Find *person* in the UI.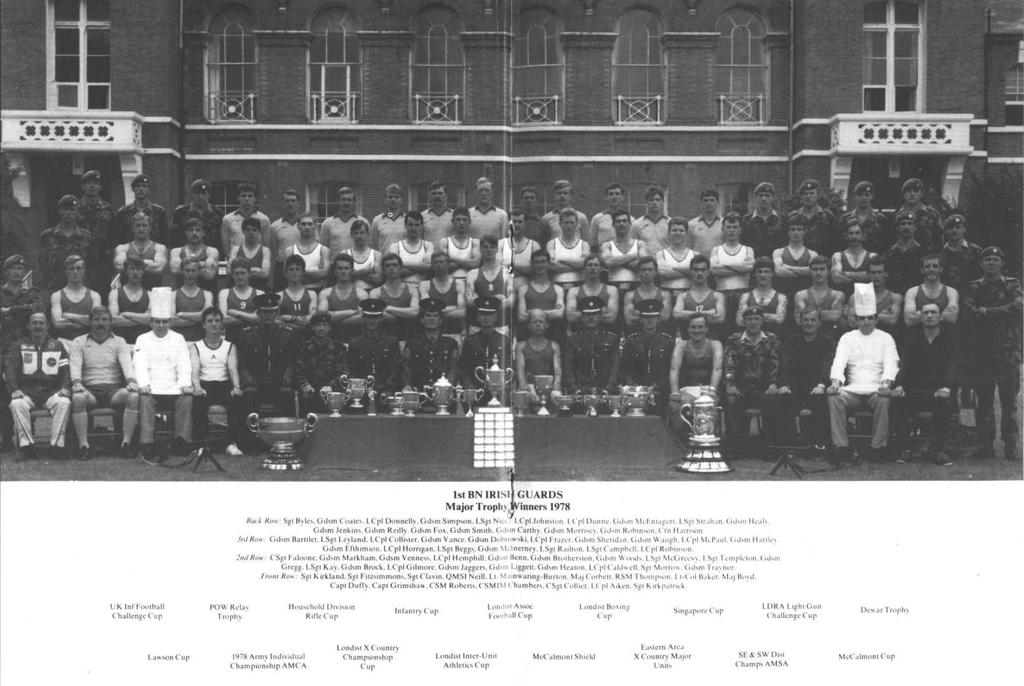
UI element at {"x1": 592, "y1": 206, "x2": 639, "y2": 302}.
